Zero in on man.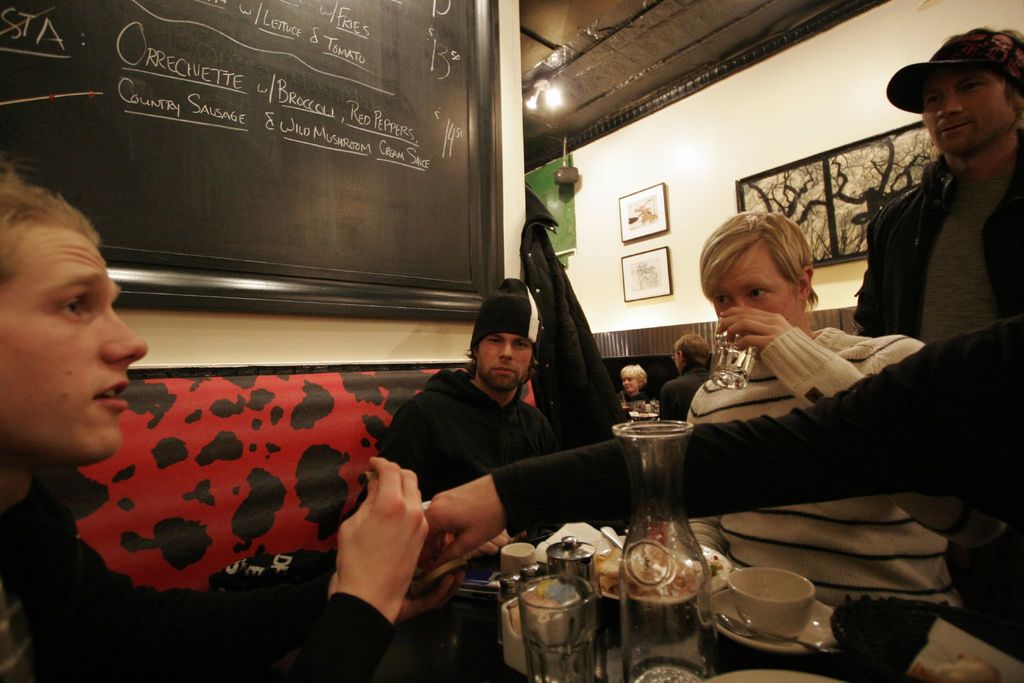
Zeroed in: region(850, 27, 1023, 662).
